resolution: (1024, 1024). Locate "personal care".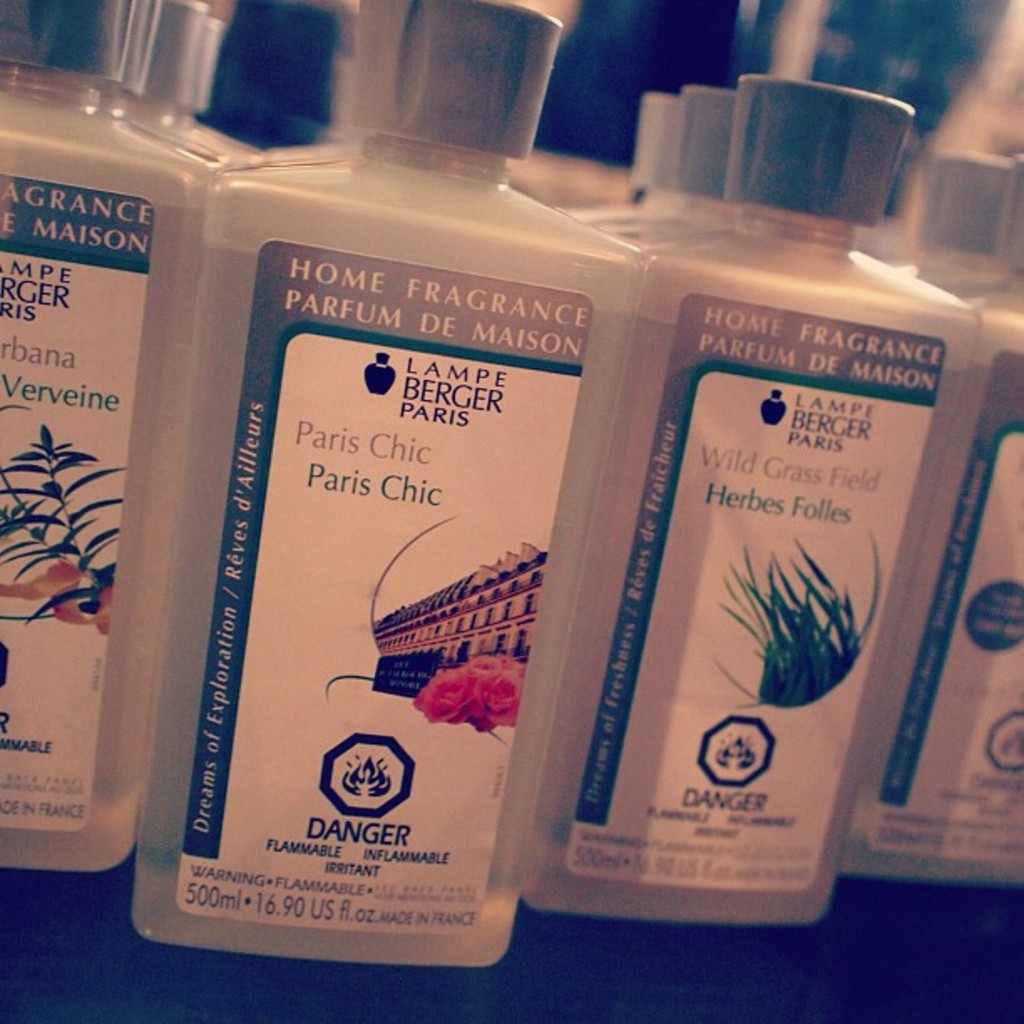
[x1=122, y1=0, x2=653, y2=952].
